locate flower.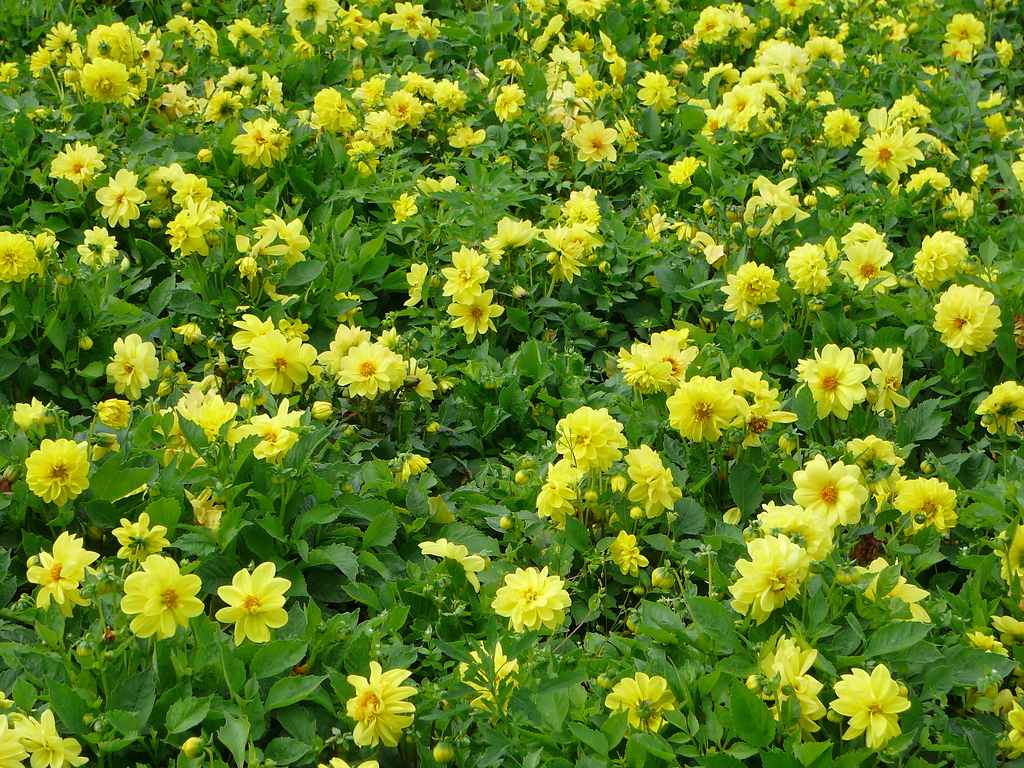
Bounding box: select_region(440, 246, 490, 310).
